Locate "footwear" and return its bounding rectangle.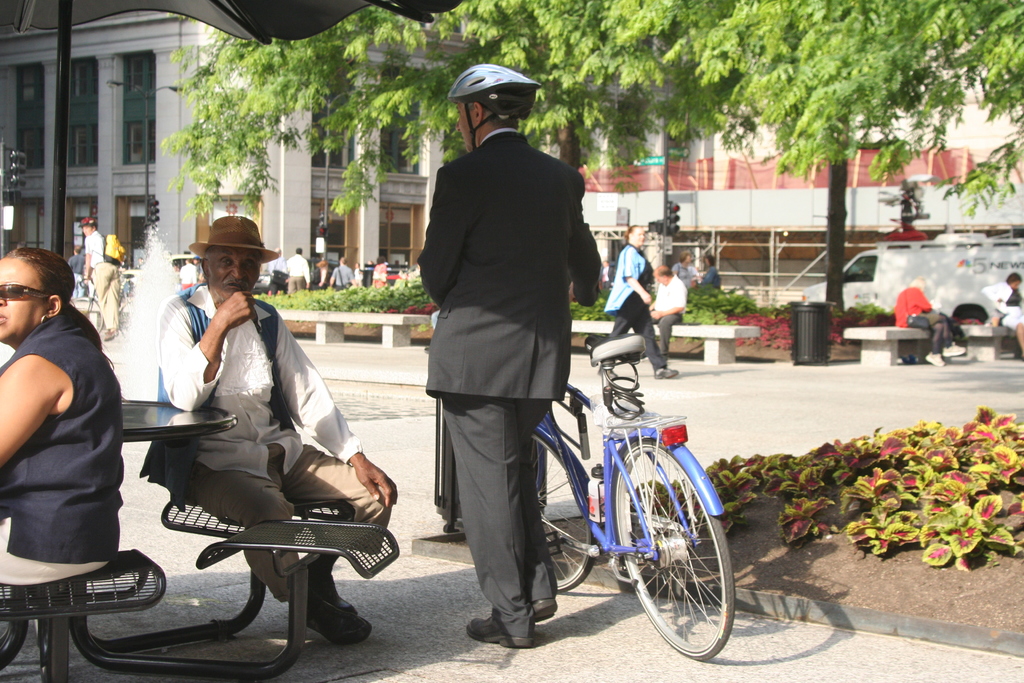
Rect(530, 593, 560, 627).
